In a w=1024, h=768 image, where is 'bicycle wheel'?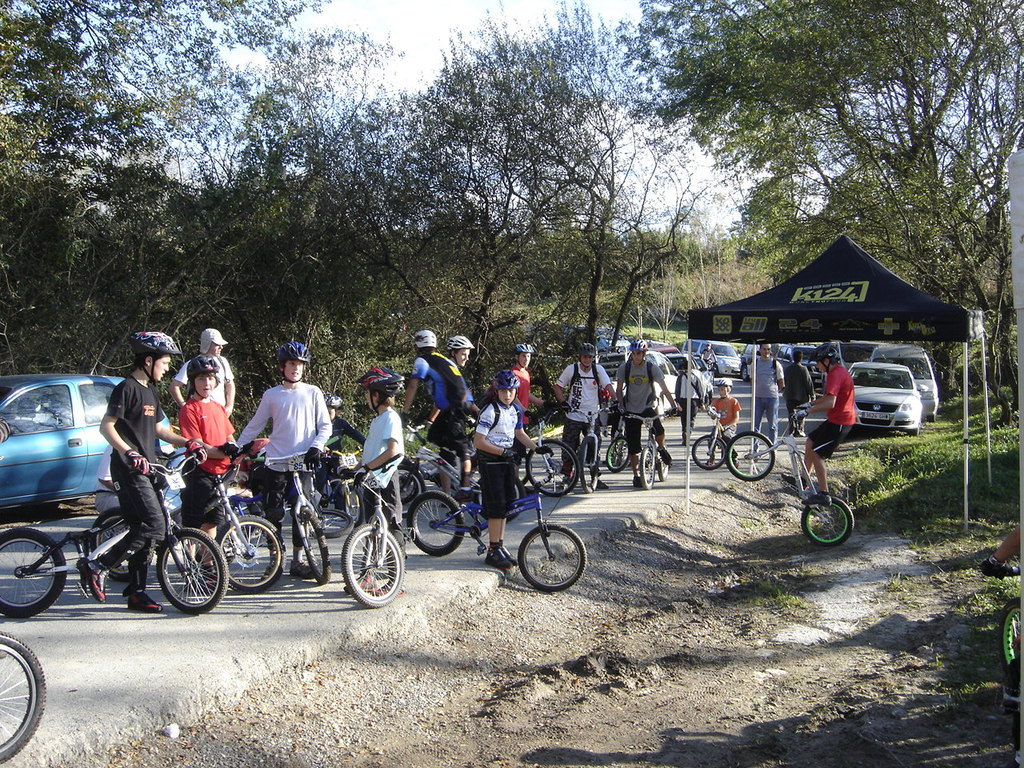
region(387, 470, 418, 510).
